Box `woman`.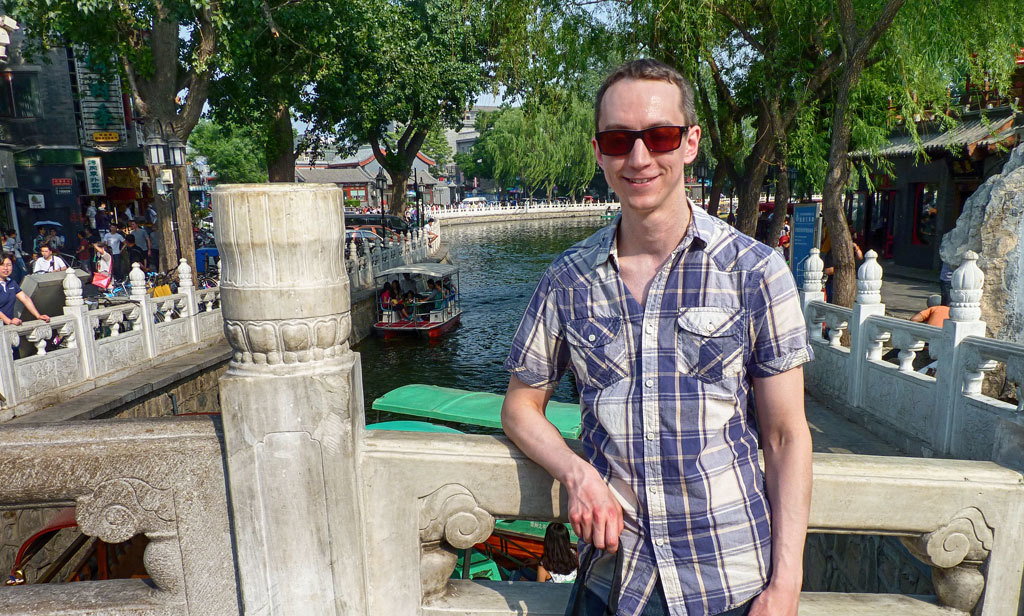
<region>45, 228, 56, 242</region>.
